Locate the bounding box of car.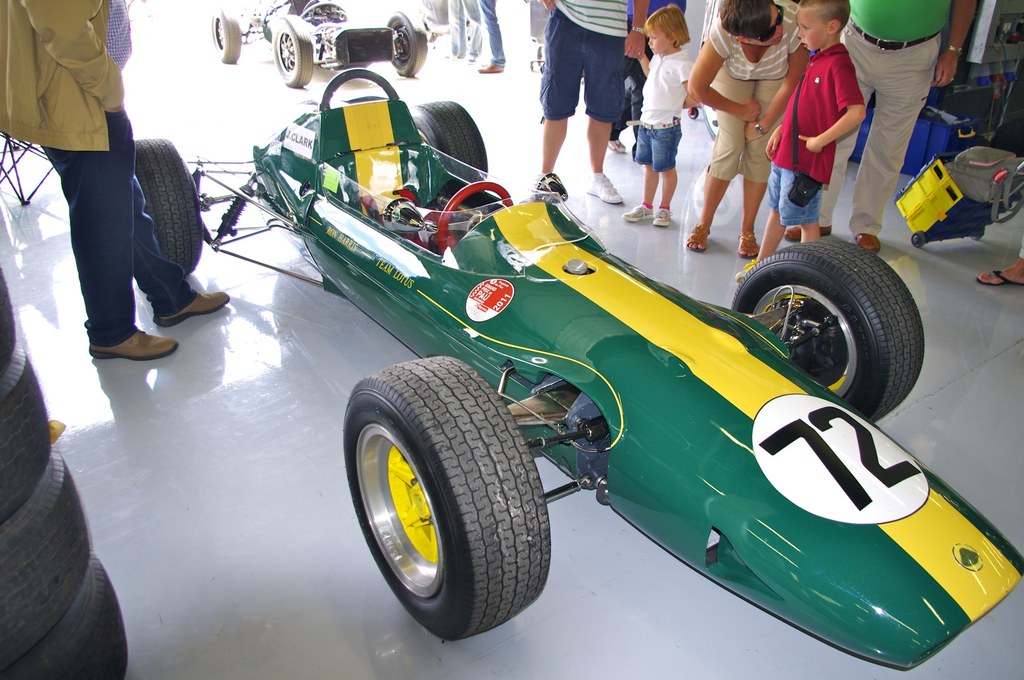
Bounding box: (127,69,1023,670).
